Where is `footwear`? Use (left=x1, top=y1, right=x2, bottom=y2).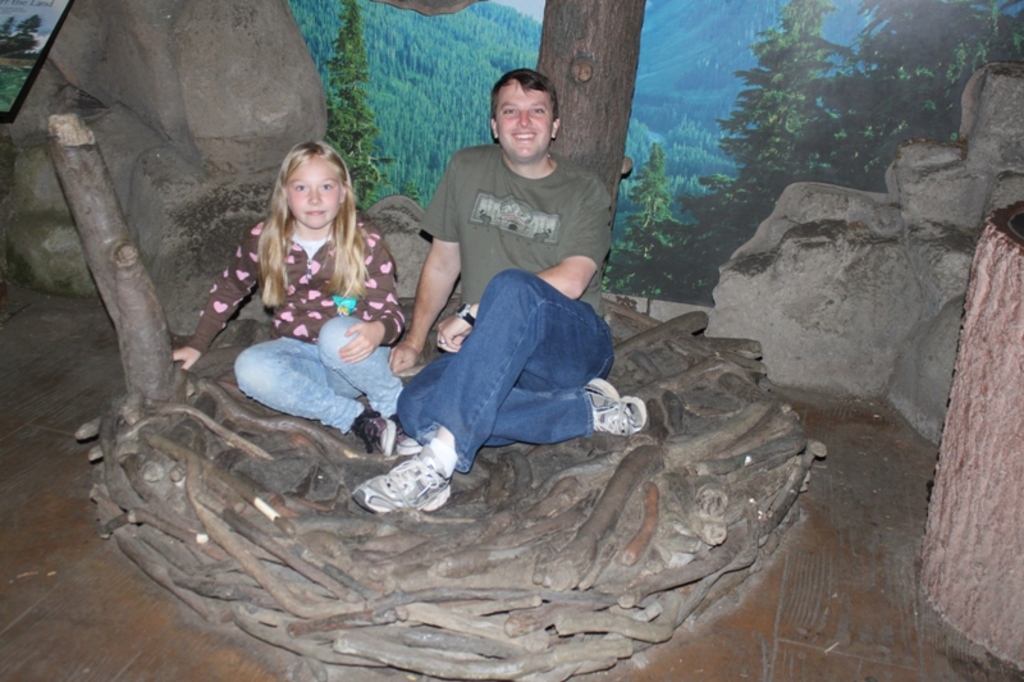
(left=588, top=376, right=648, bottom=436).
